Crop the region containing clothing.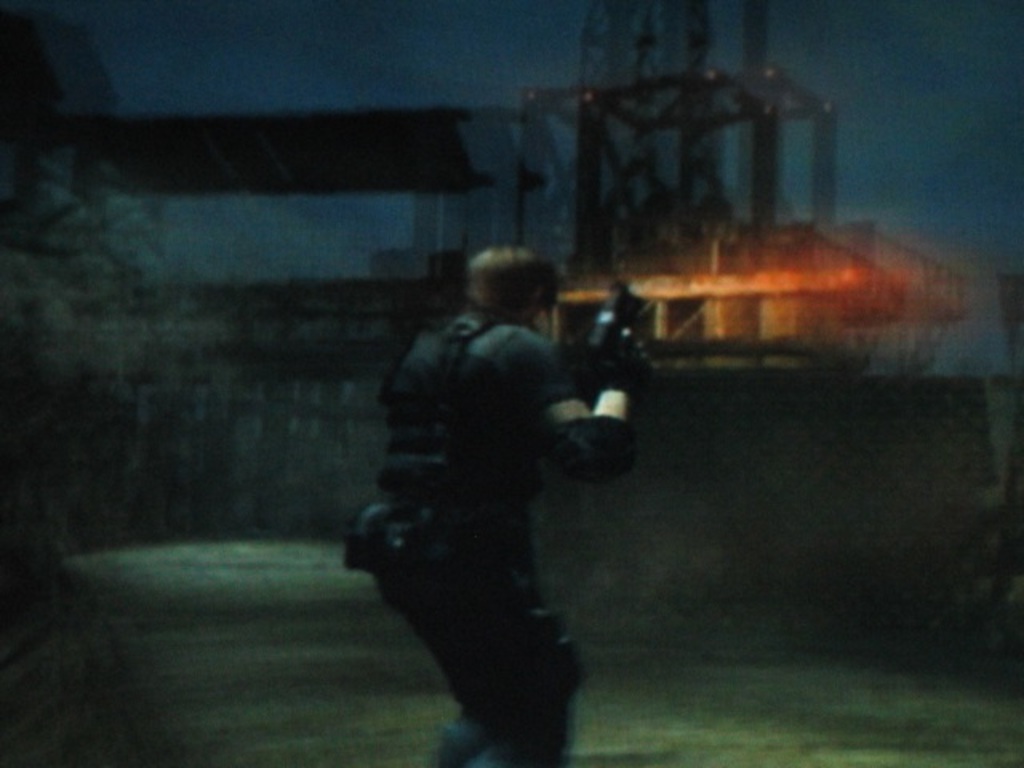
Crop region: [339,258,618,728].
